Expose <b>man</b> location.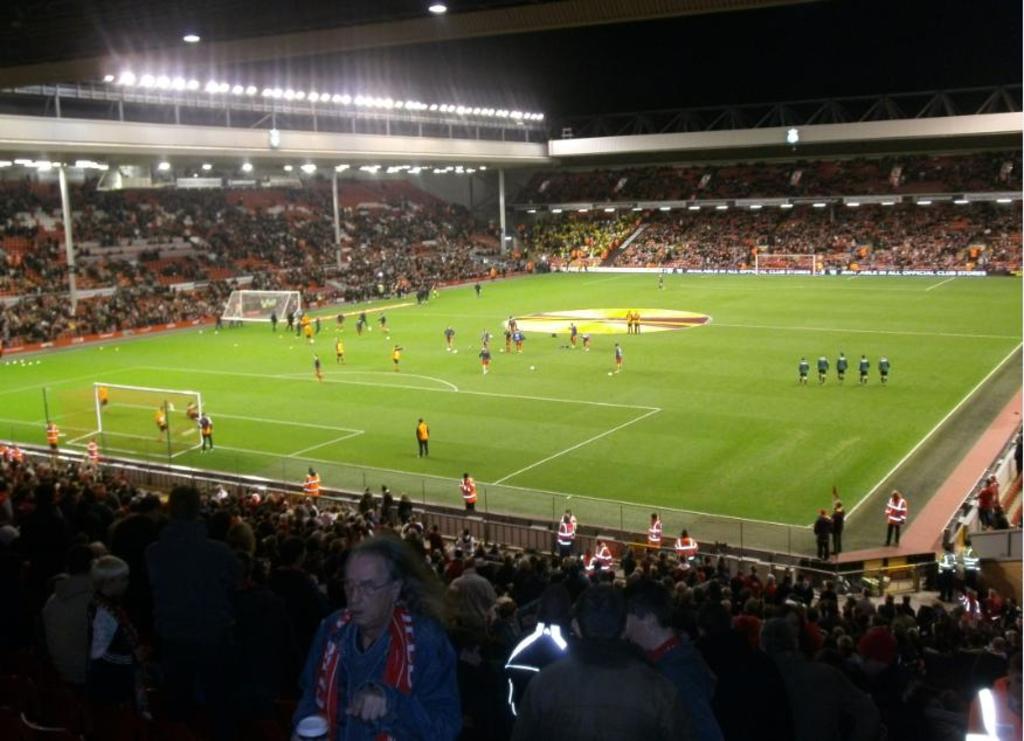
Exposed at rect(887, 353, 888, 382).
